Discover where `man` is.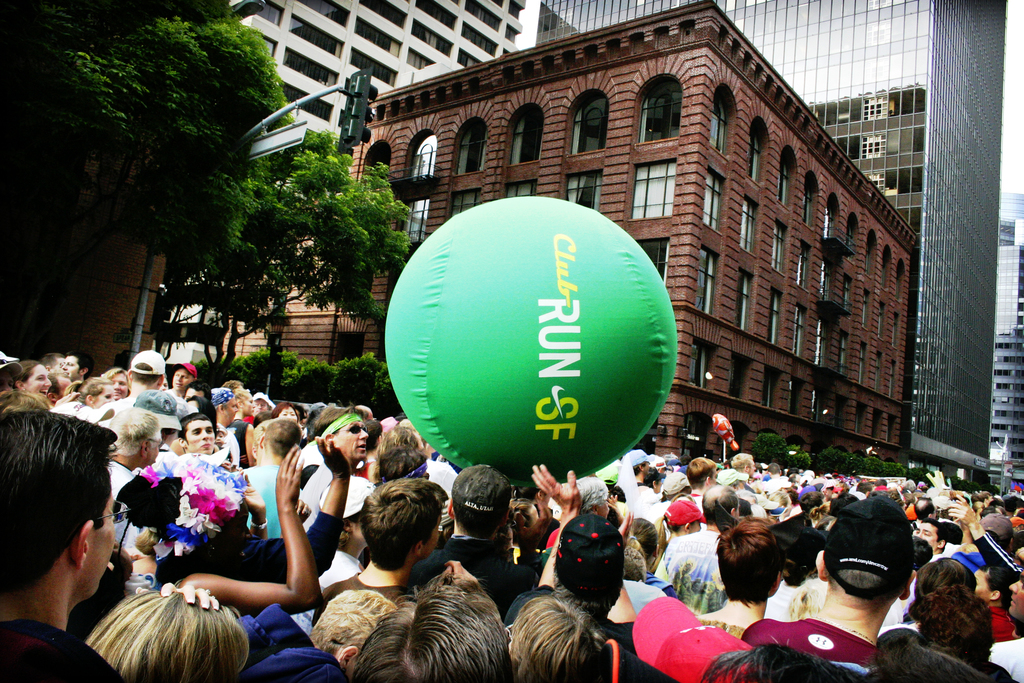
Discovered at 686:454:724:499.
